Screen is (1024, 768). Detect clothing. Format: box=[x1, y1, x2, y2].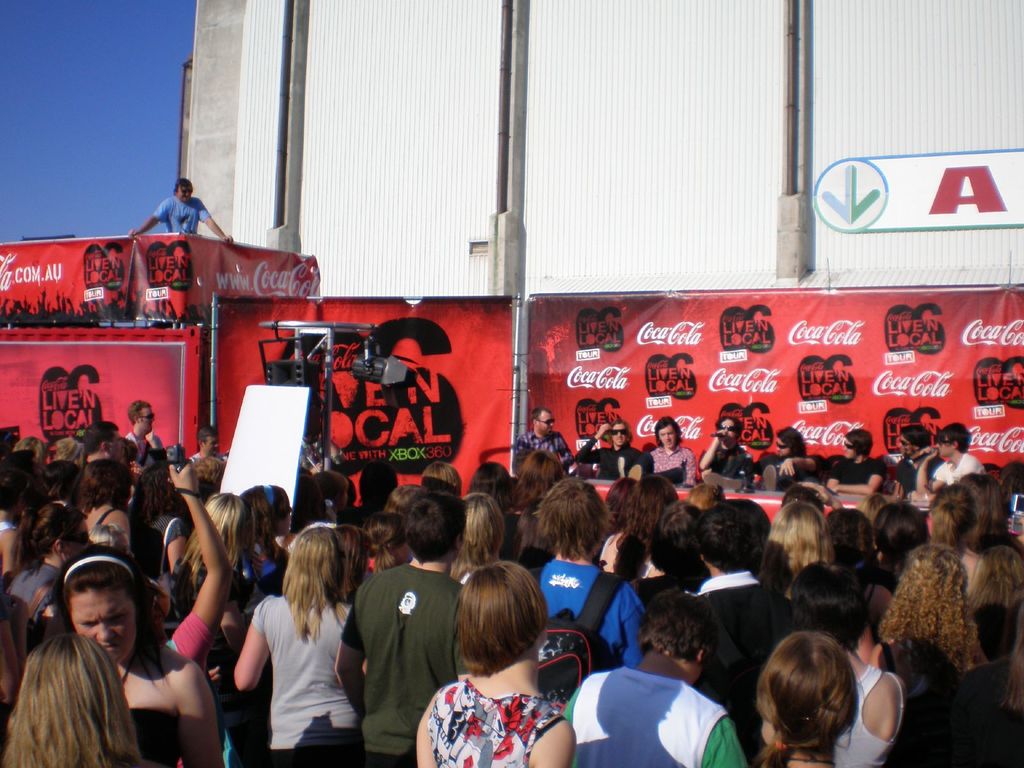
box=[344, 566, 471, 767].
